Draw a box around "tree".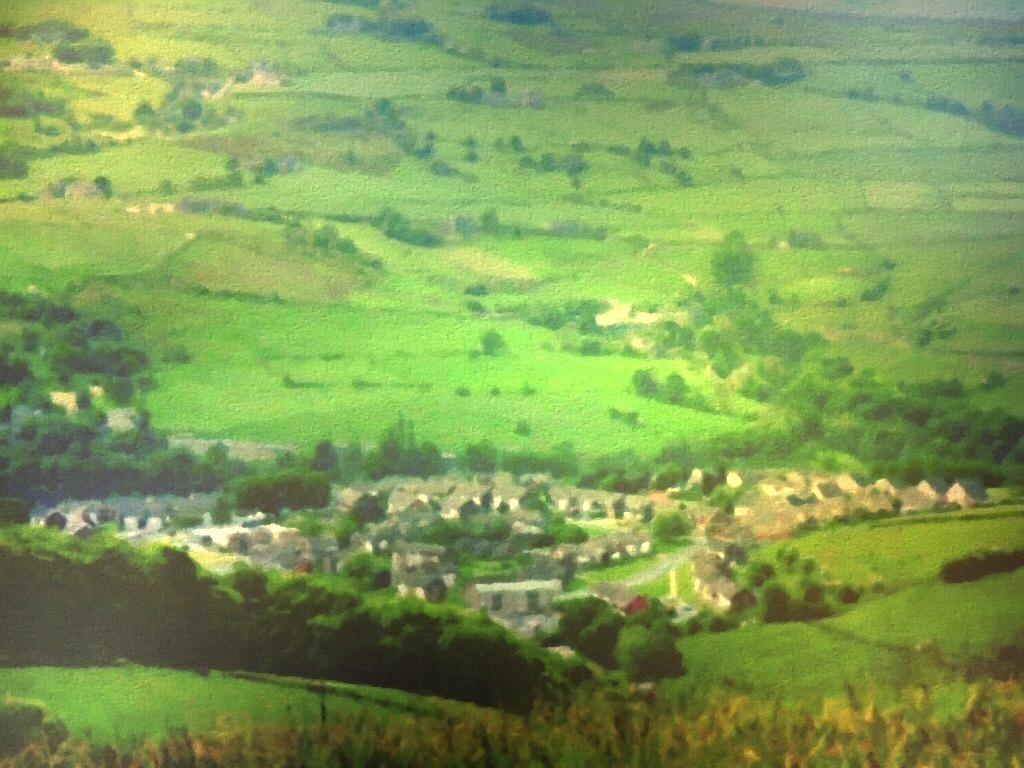
Rect(466, 285, 493, 295).
